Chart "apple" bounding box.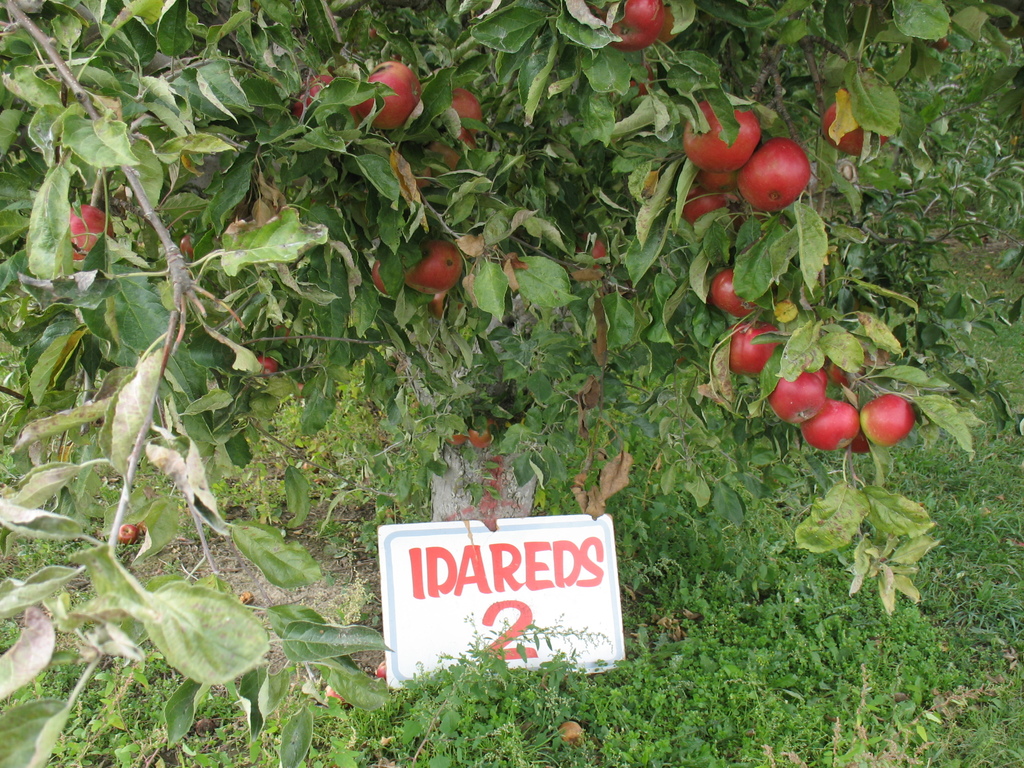
Charted: [179, 232, 208, 257].
